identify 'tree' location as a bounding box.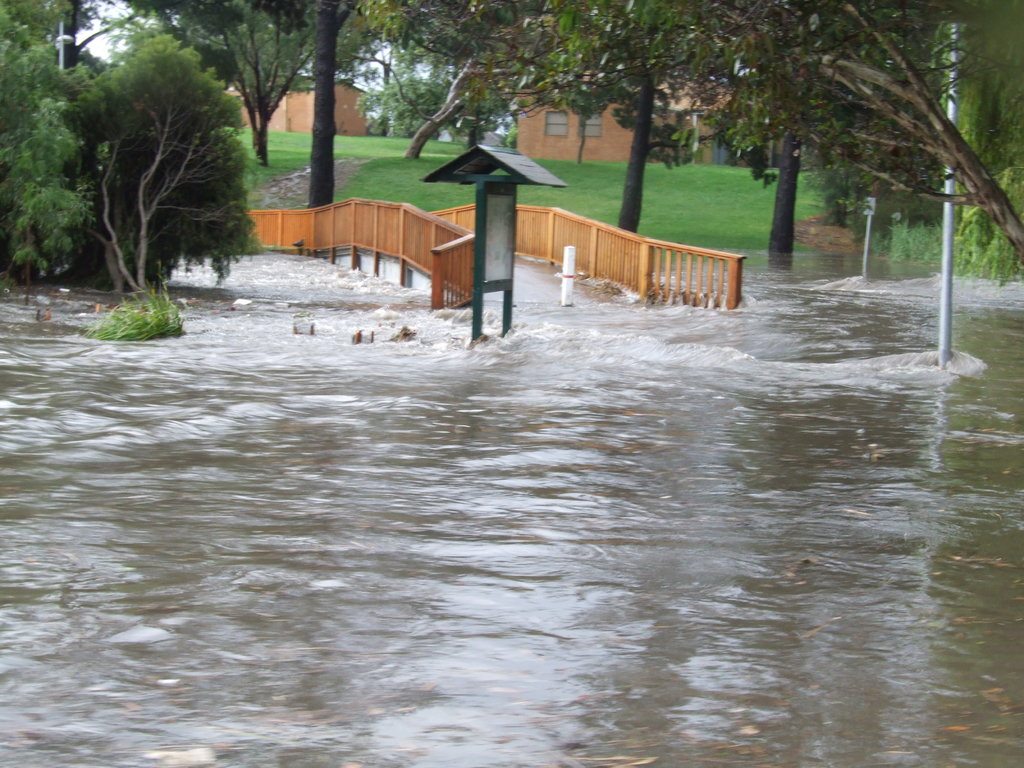
bbox=(0, 3, 89, 287).
